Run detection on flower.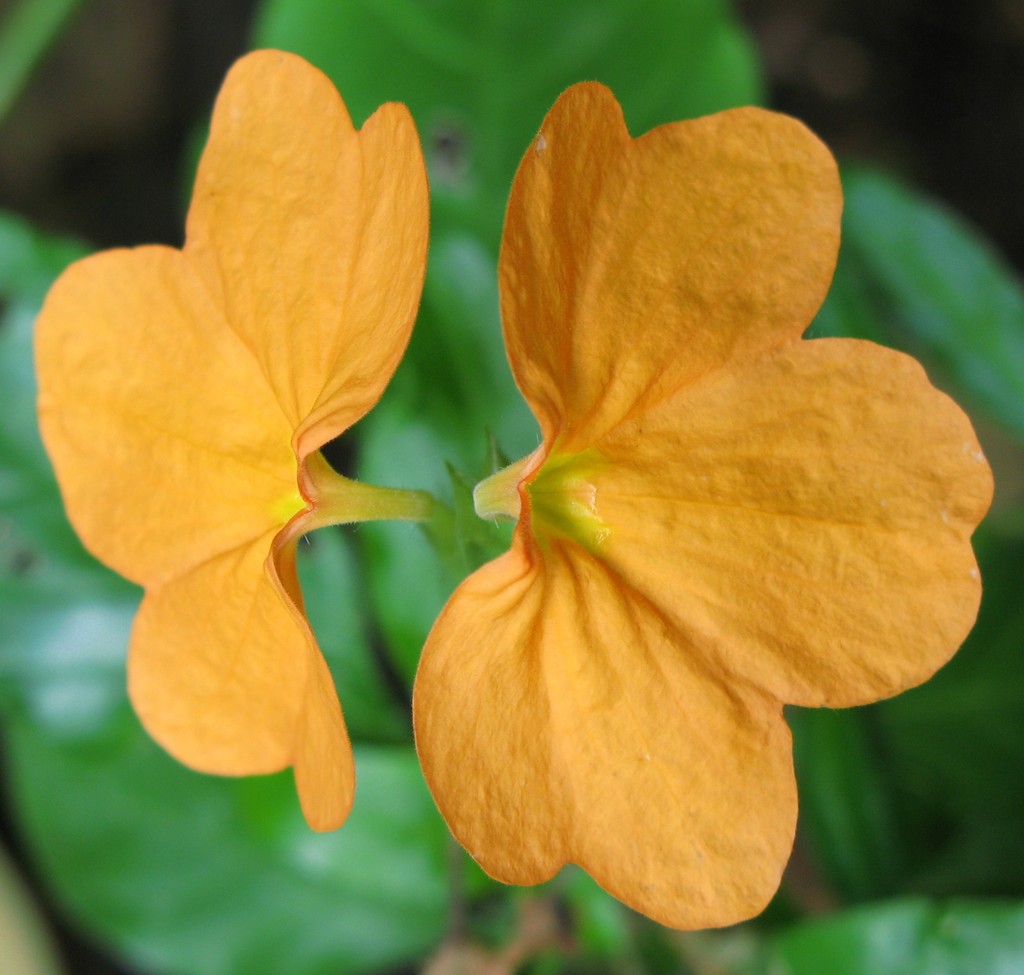
Result: locate(386, 76, 948, 924).
